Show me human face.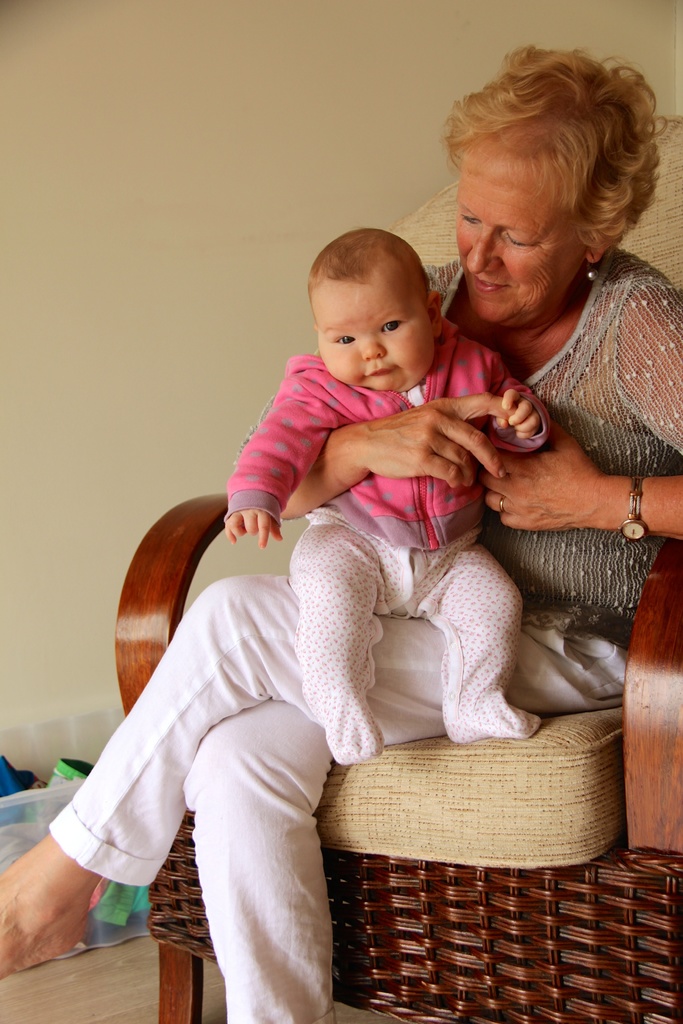
human face is here: x1=318 y1=281 x2=439 y2=393.
